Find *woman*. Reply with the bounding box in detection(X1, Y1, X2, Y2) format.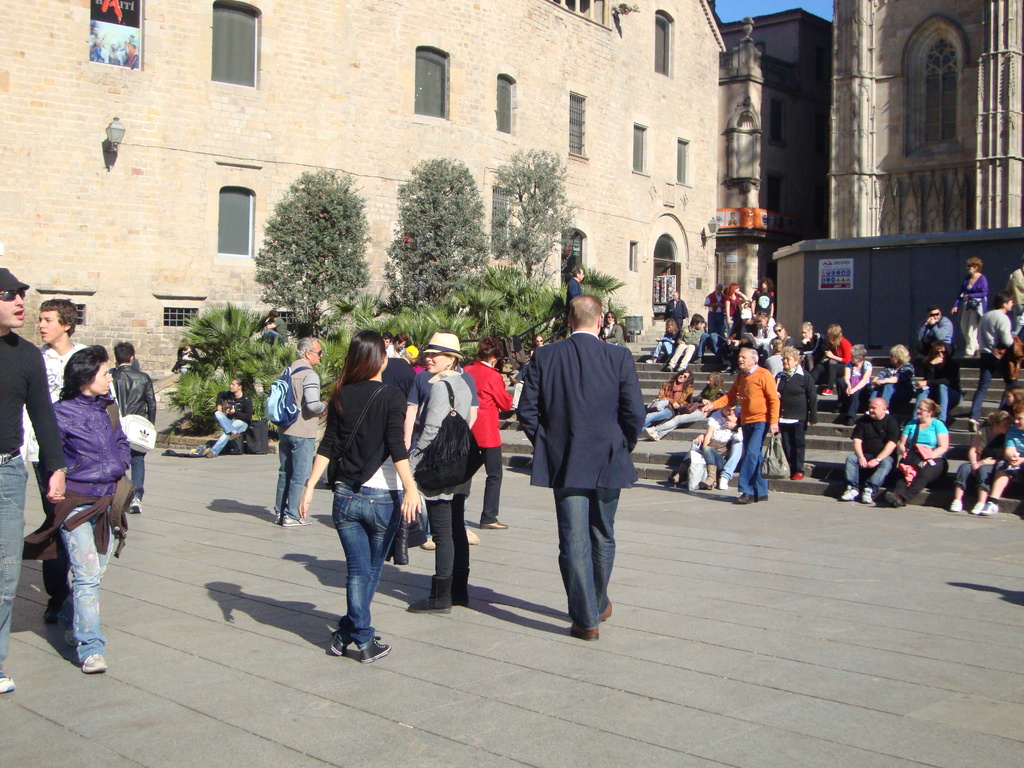
detection(768, 324, 792, 352).
